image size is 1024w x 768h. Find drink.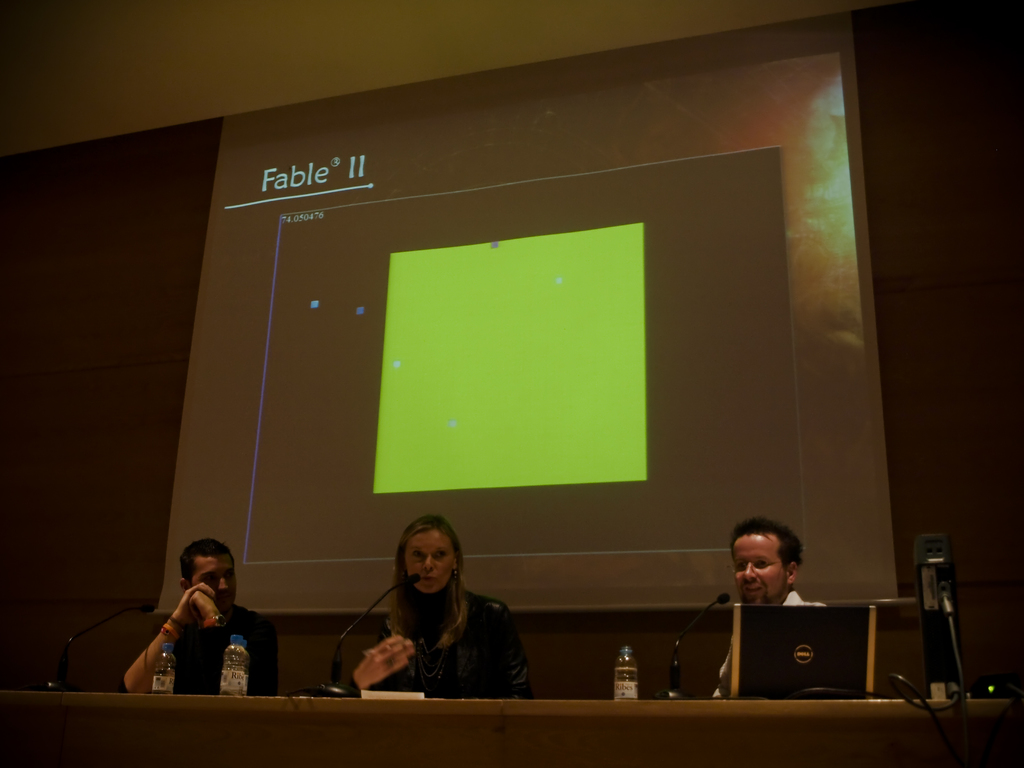
218, 635, 245, 698.
